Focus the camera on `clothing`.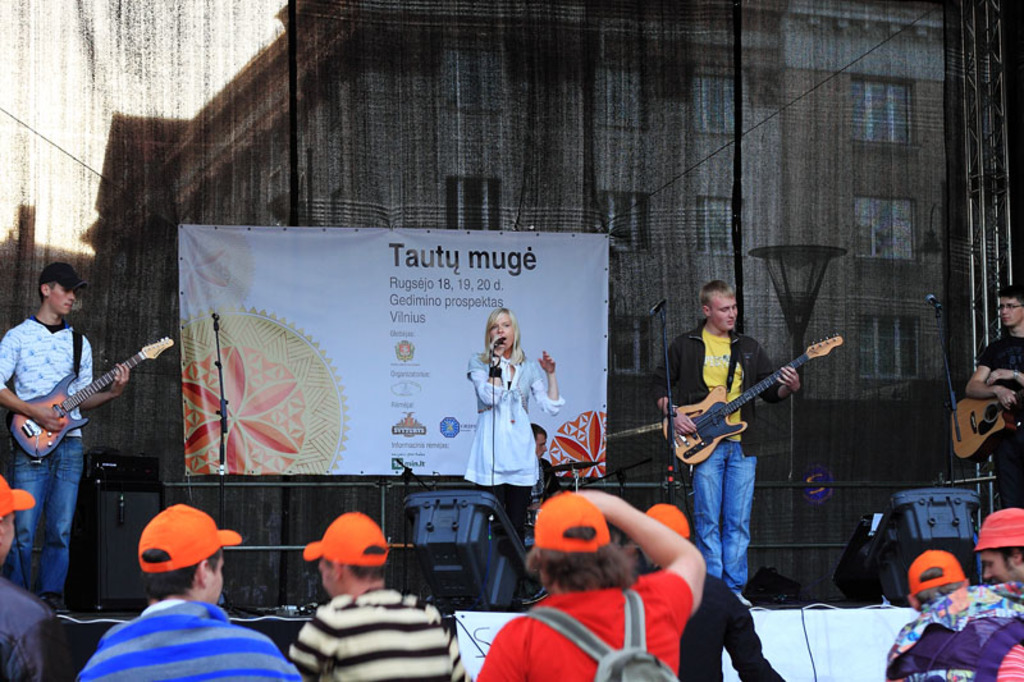
Focus region: region(0, 578, 58, 681).
